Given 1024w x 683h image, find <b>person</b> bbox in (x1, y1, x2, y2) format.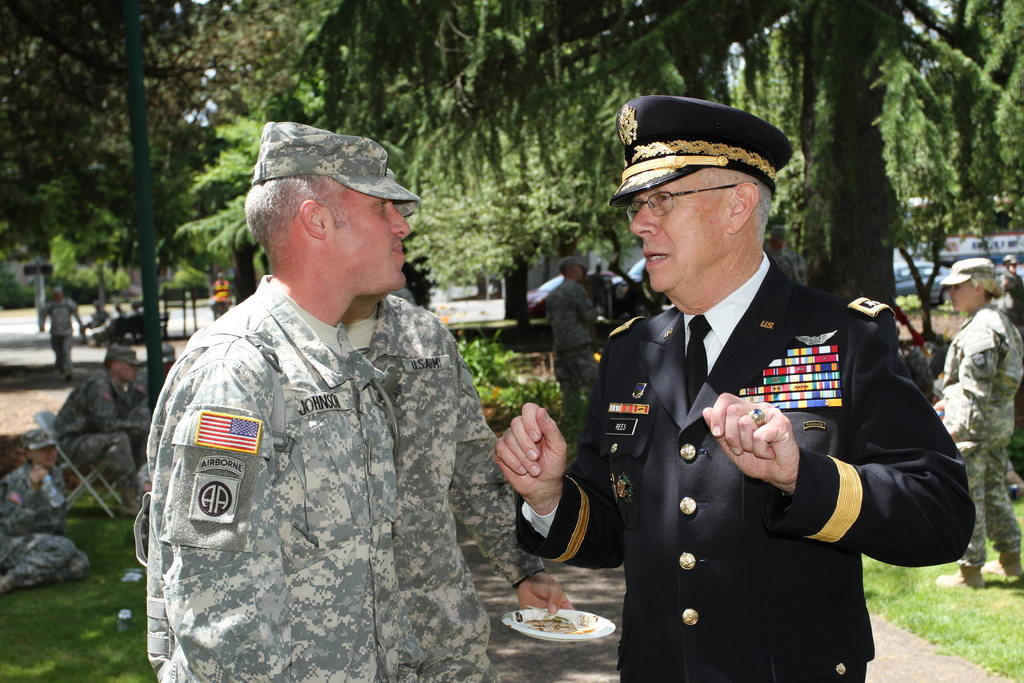
(929, 255, 1023, 584).
